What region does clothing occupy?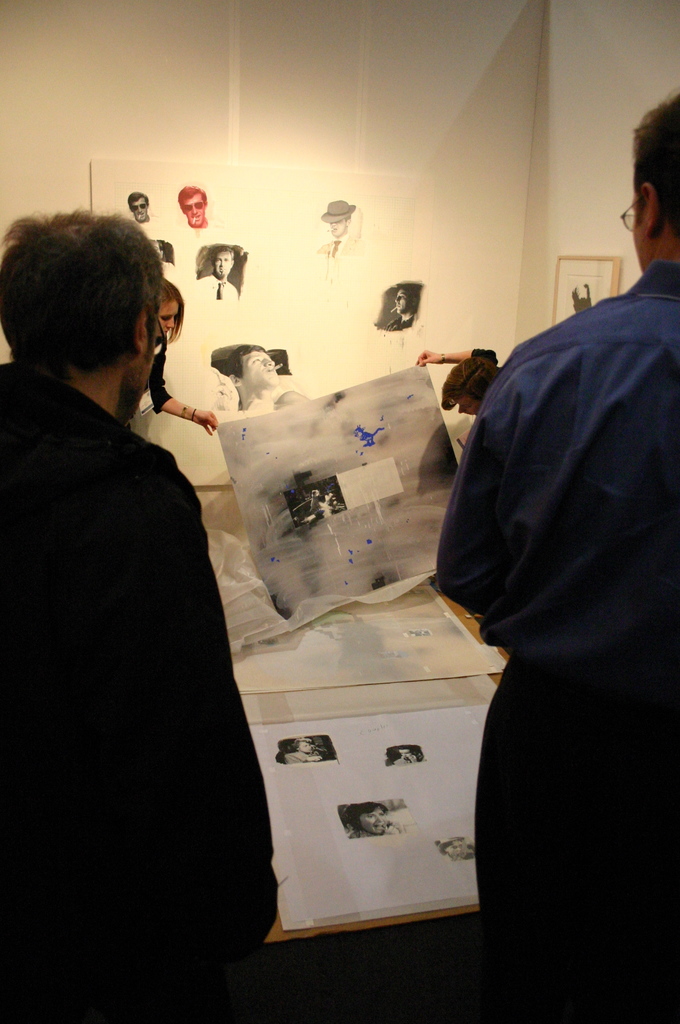
Rect(435, 255, 679, 1020).
